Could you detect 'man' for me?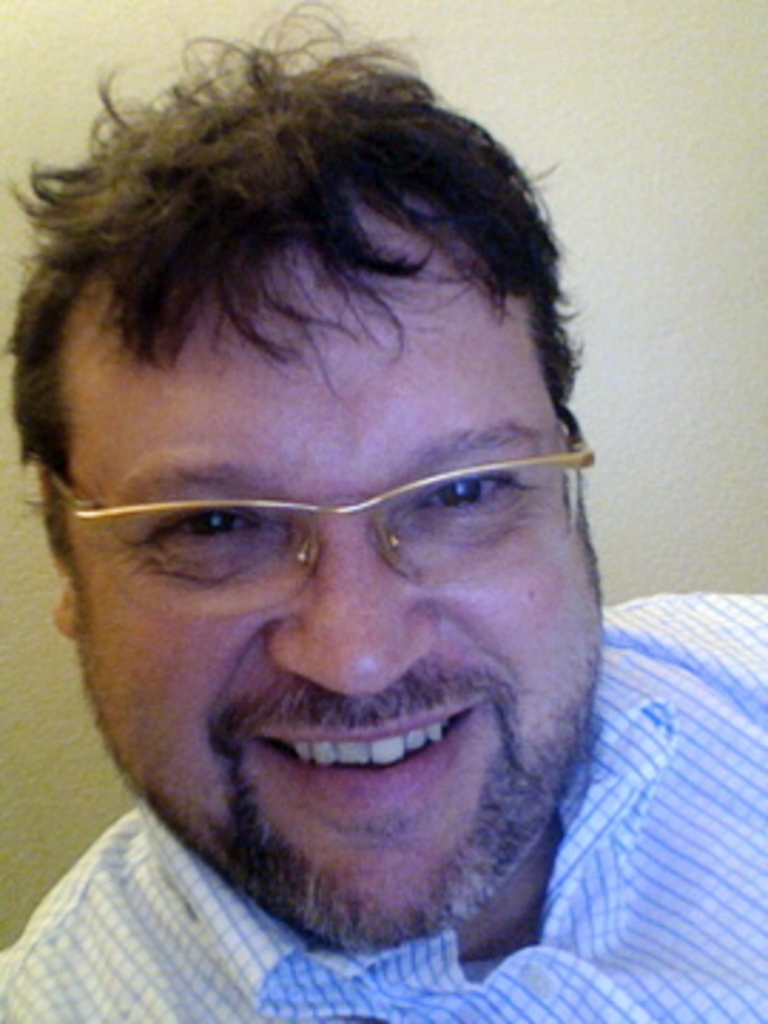
Detection result: {"left": 0, "top": 17, "right": 711, "bottom": 1023}.
